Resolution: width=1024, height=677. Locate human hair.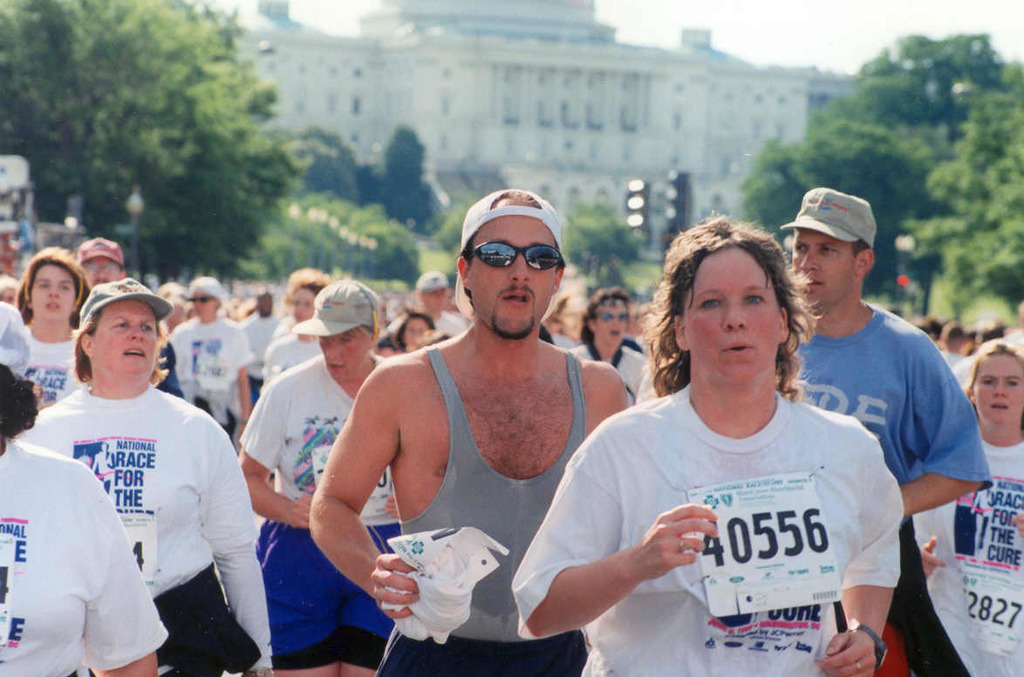
pyautogui.locateOnScreen(850, 233, 870, 260).
